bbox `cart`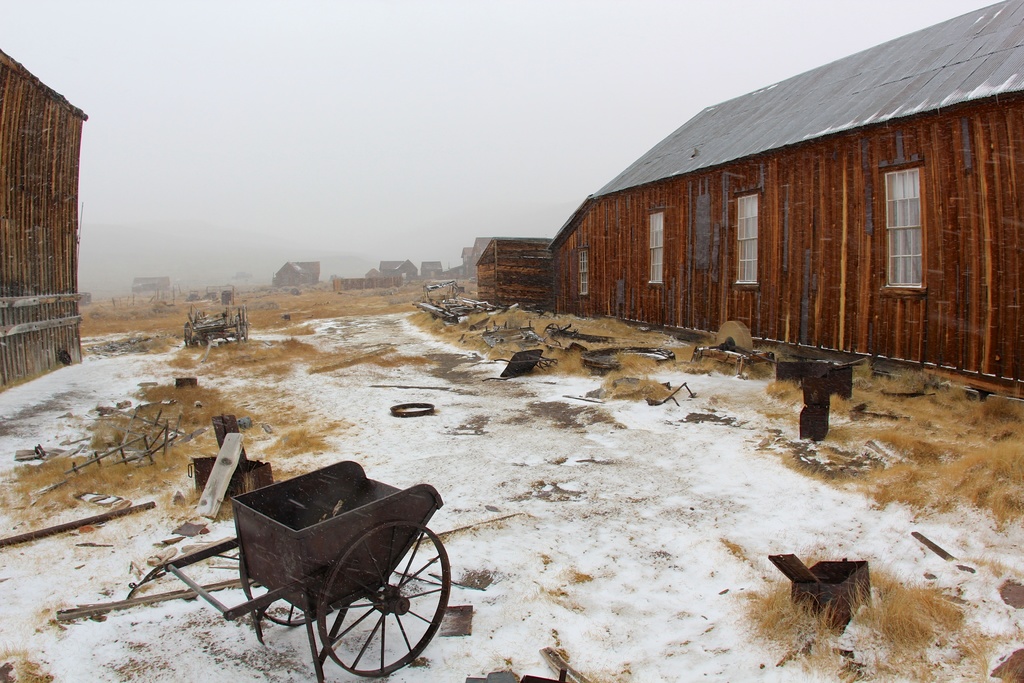
left=163, top=461, right=451, bottom=682
